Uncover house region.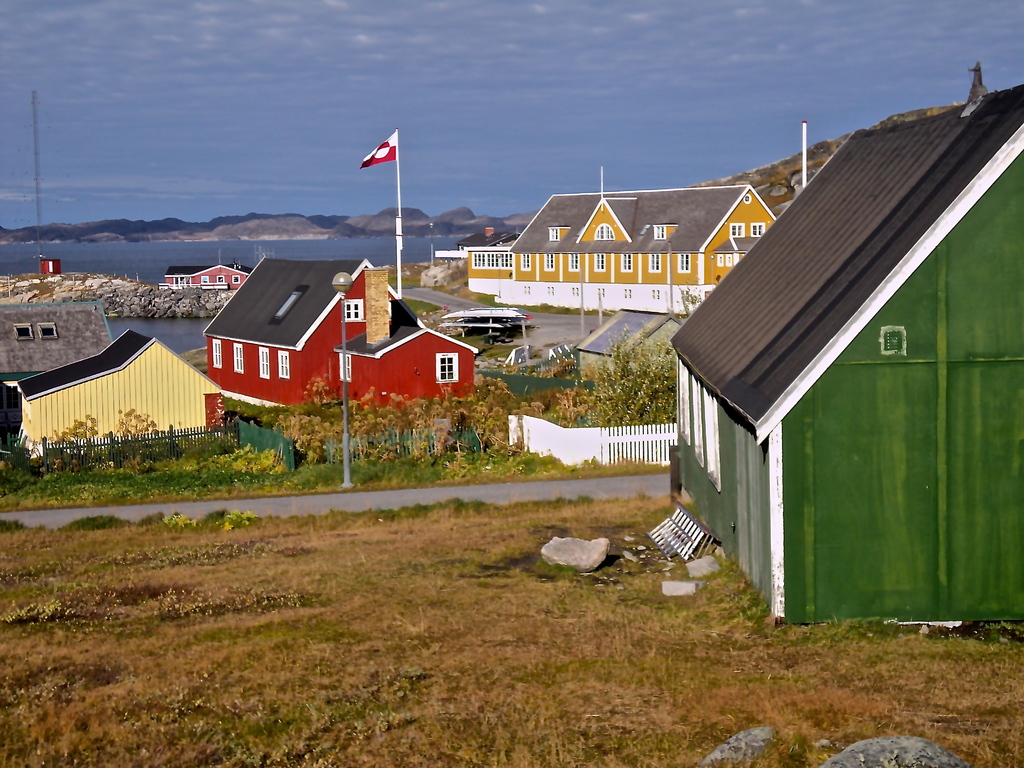
Uncovered: detection(674, 90, 1023, 622).
